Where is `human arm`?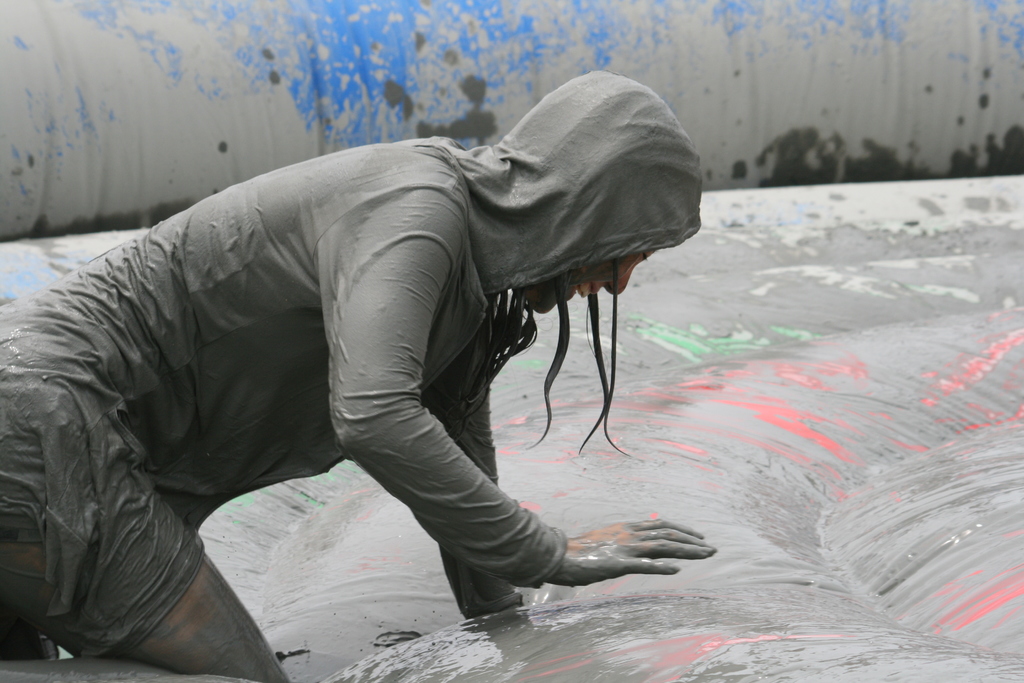
select_region(332, 187, 718, 589).
